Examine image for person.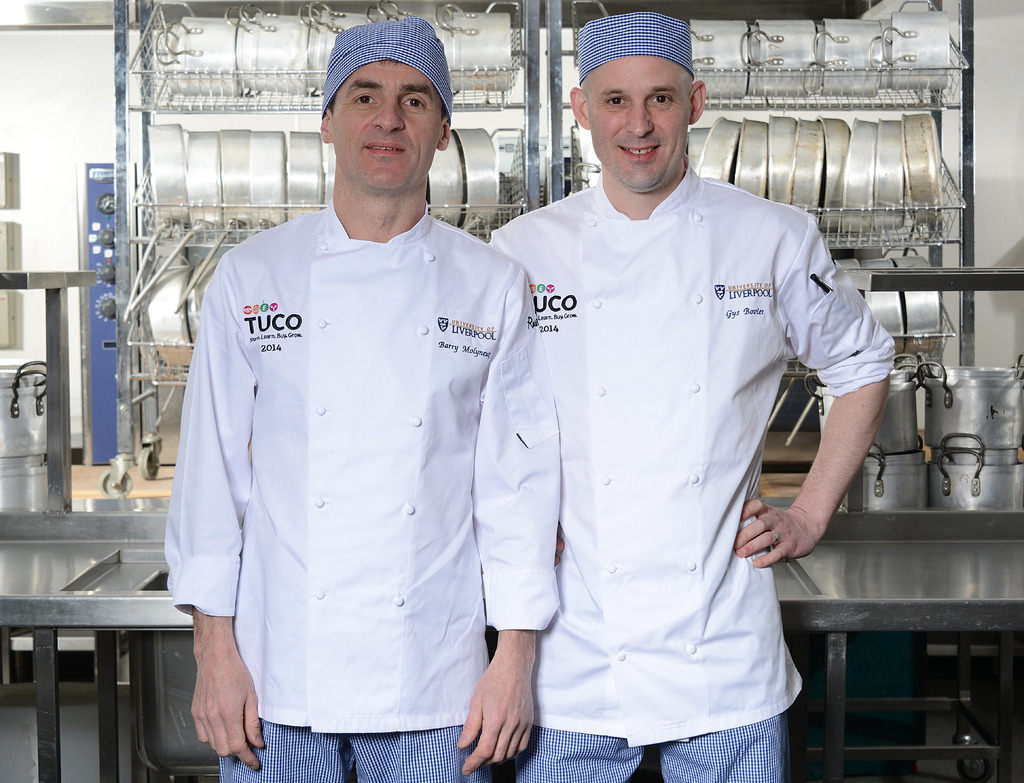
Examination result: bbox=(484, 12, 895, 782).
